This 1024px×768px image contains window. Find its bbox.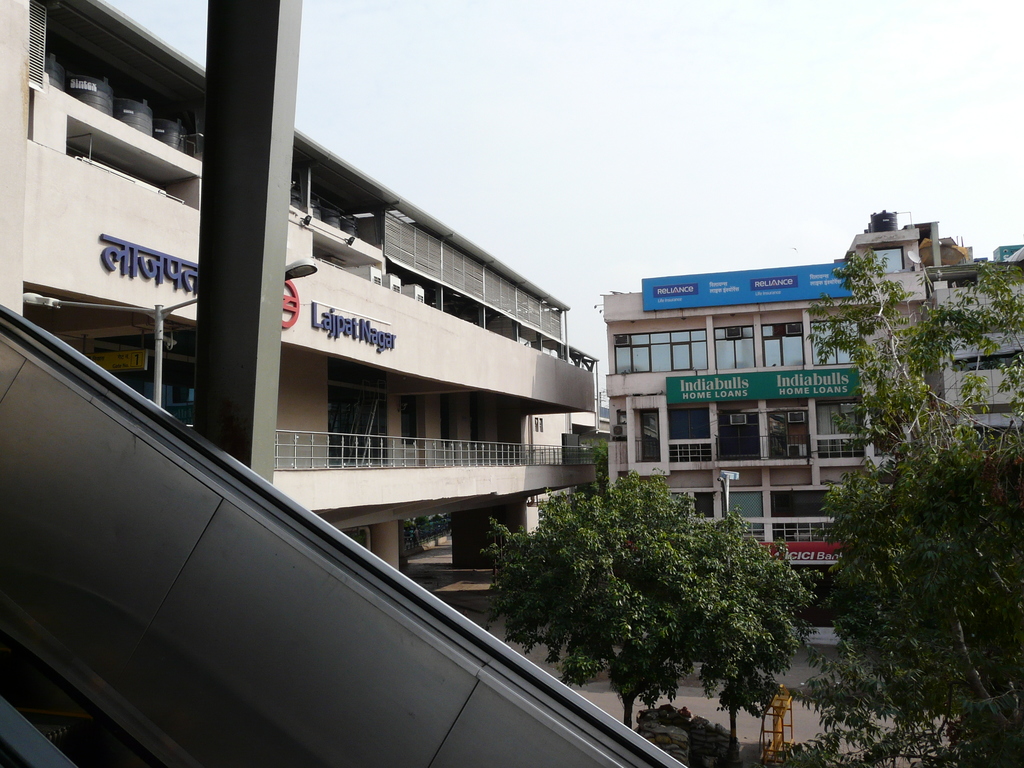
[668, 406, 712, 441].
